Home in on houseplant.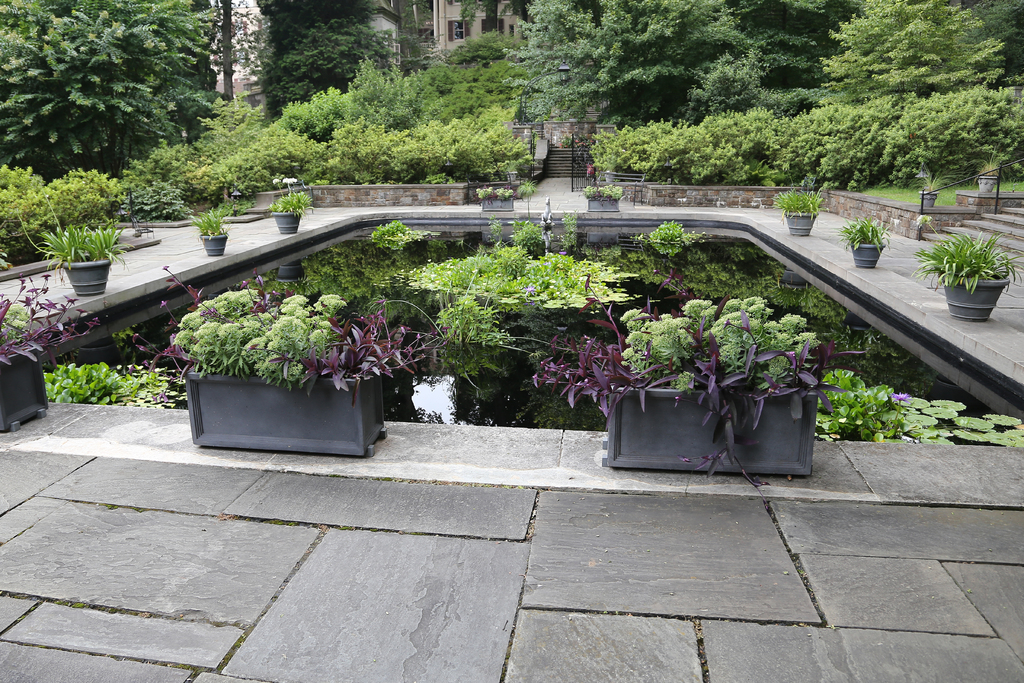
Homed in at [584, 186, 626, 215].
